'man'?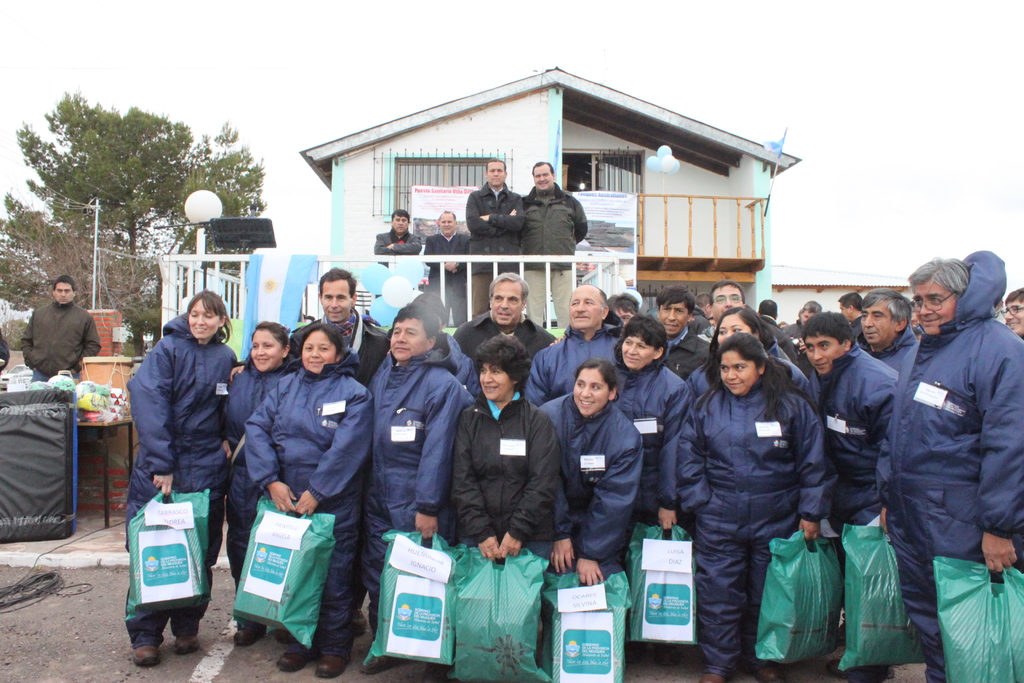
[x1=692, y1=293, x2=715, y2=336]
